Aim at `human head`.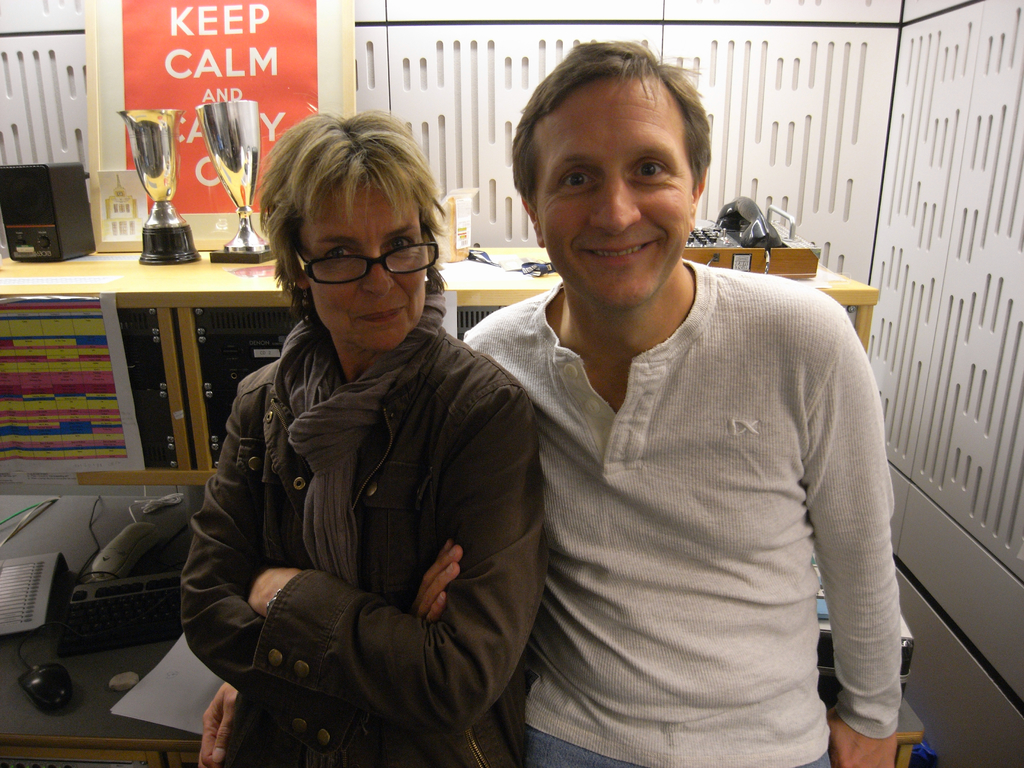
Aimed at bbox=[248, 104, 451, 356].
